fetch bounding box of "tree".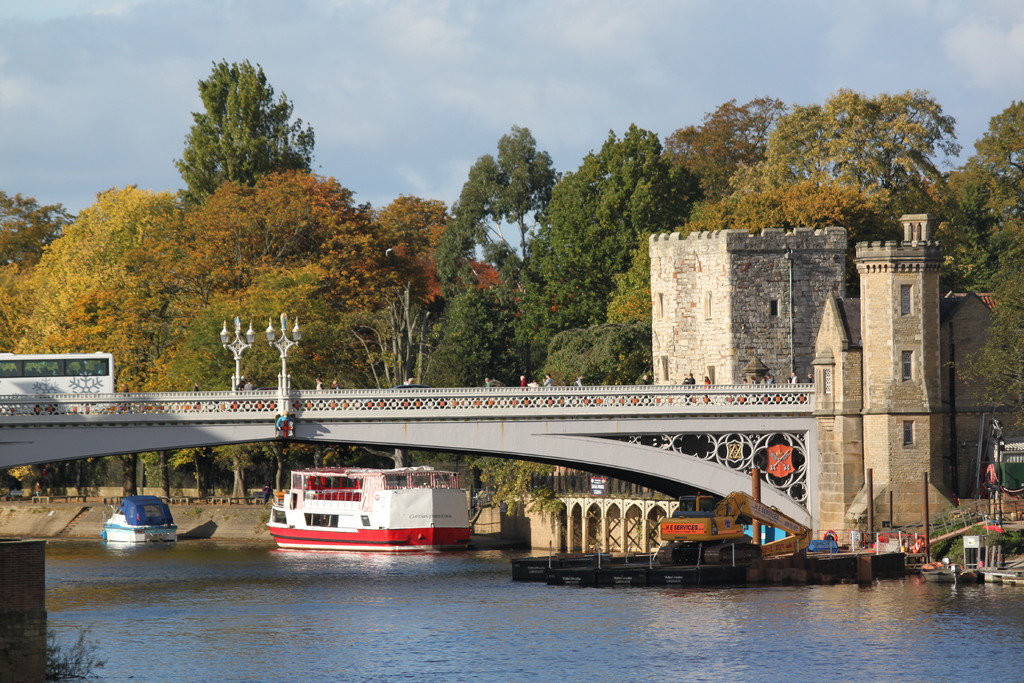
Bbox: [416, 295, 526, 400].
